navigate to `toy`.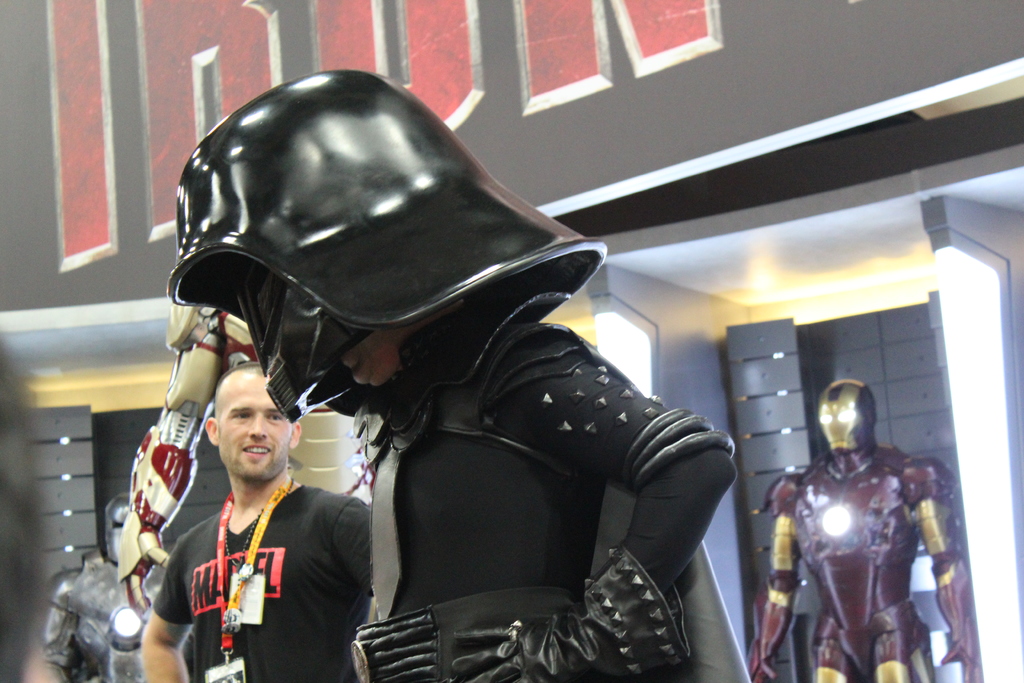
Navigation target: left=109, top=299, right=374, bottom=618.
